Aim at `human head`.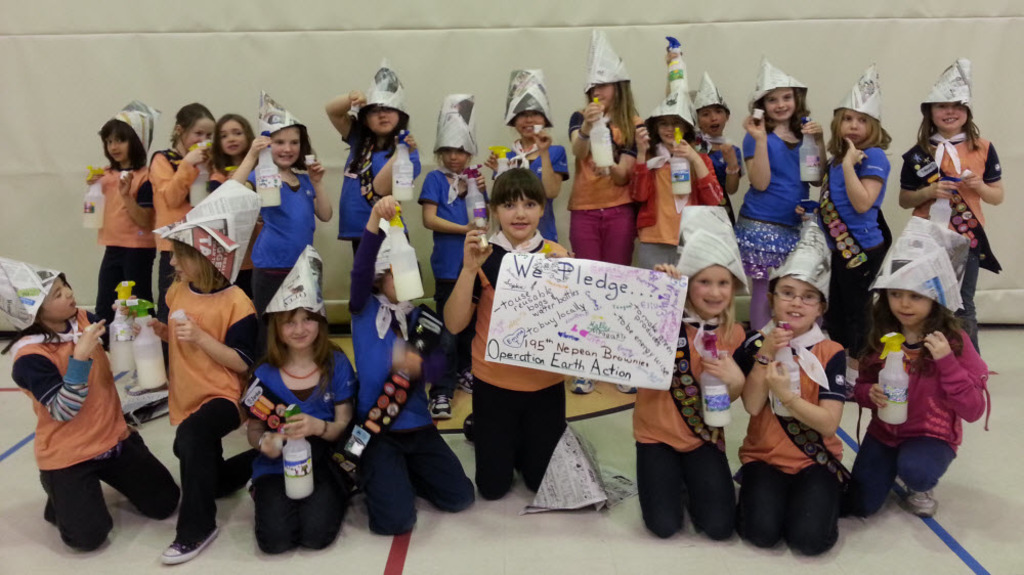
Aimed at x1=879, y1=272, x2=933, y2=324.
